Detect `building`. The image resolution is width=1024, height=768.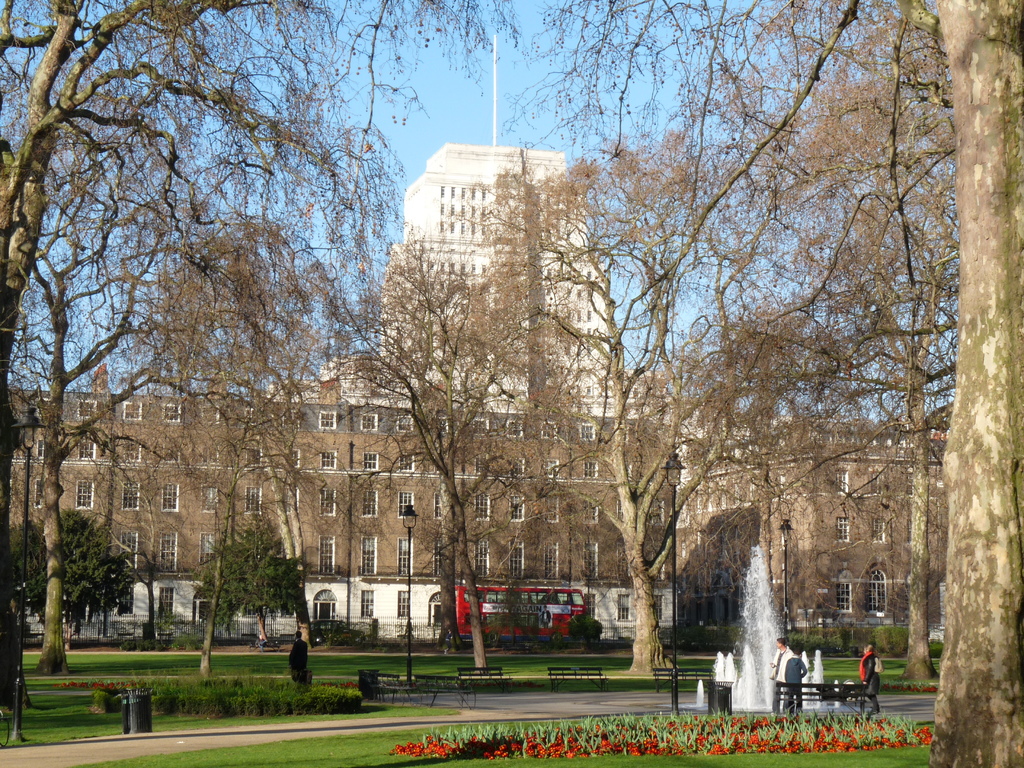
{"x1": 270, "y1": 32, "x2": 733, "y2": 421}.
